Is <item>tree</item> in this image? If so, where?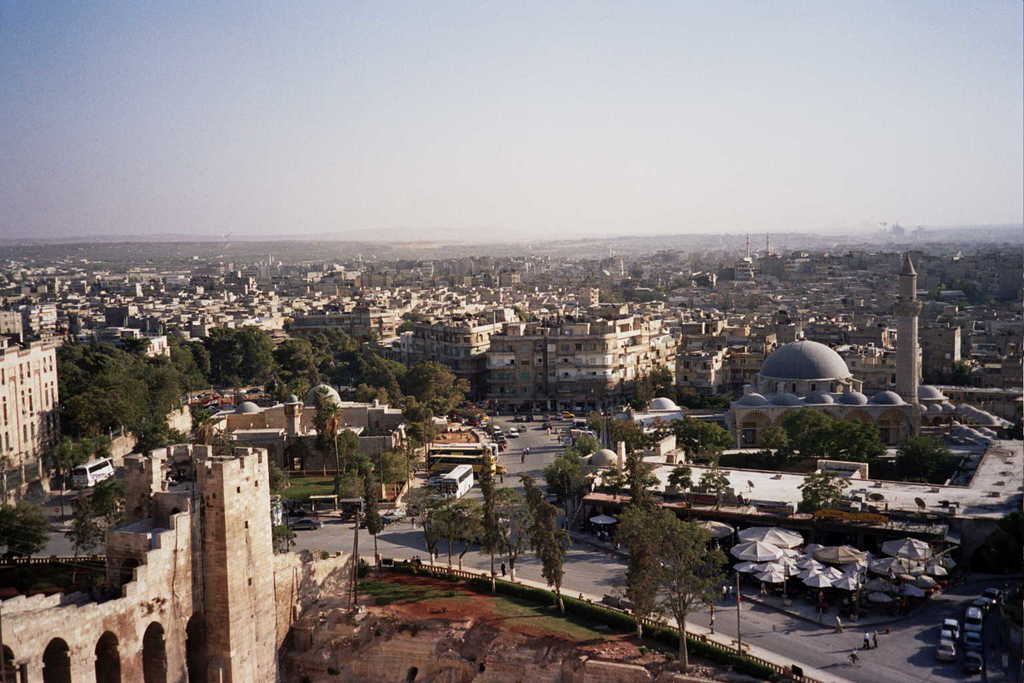
Yes, at 365,496,391,570.
